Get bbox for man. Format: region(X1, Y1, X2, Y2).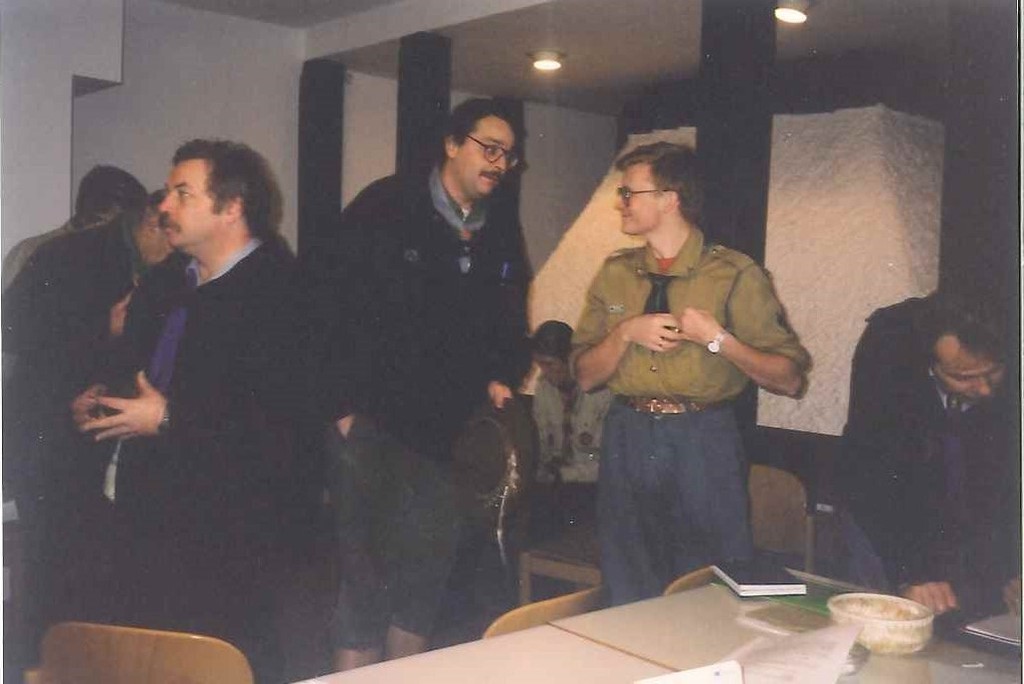
region(0, 158, 137, 303).
